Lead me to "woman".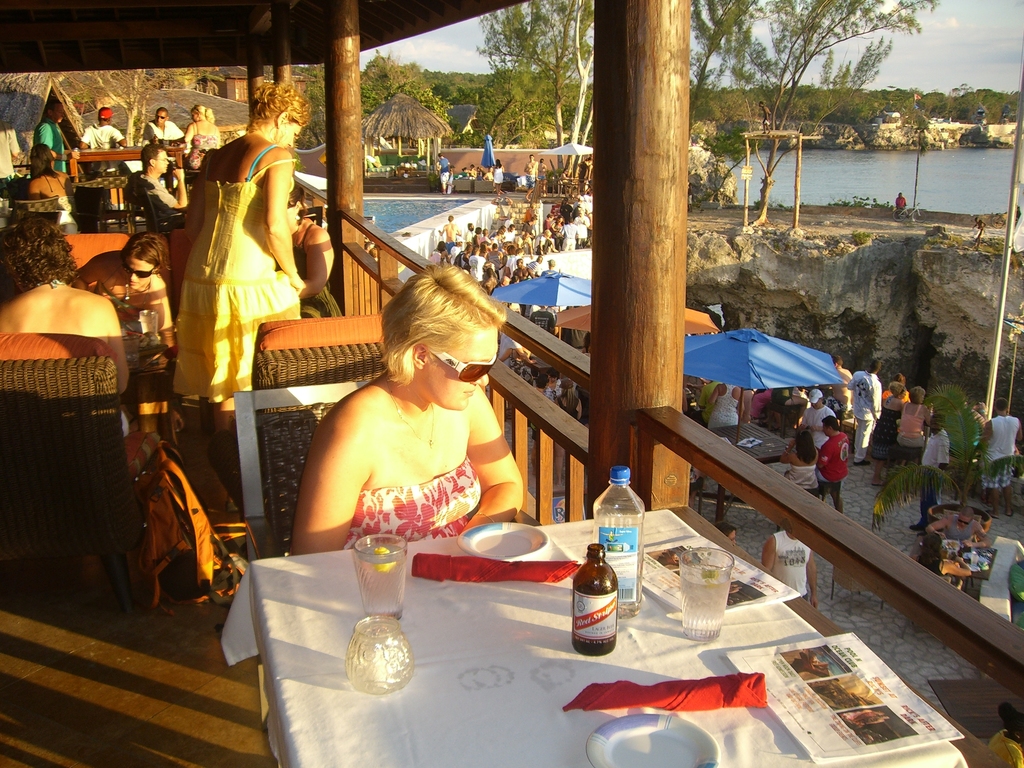
Lead to region(492, 157, 505, 199).
